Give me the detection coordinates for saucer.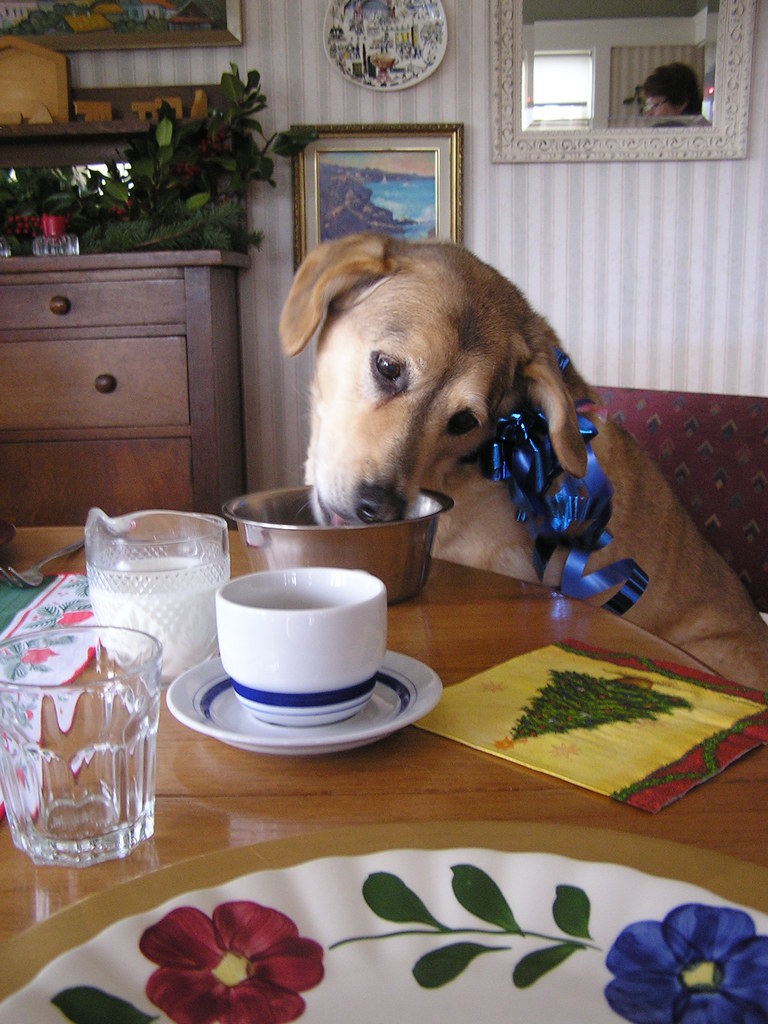
[x1=168, y1=652, x2=442, y2=748].
